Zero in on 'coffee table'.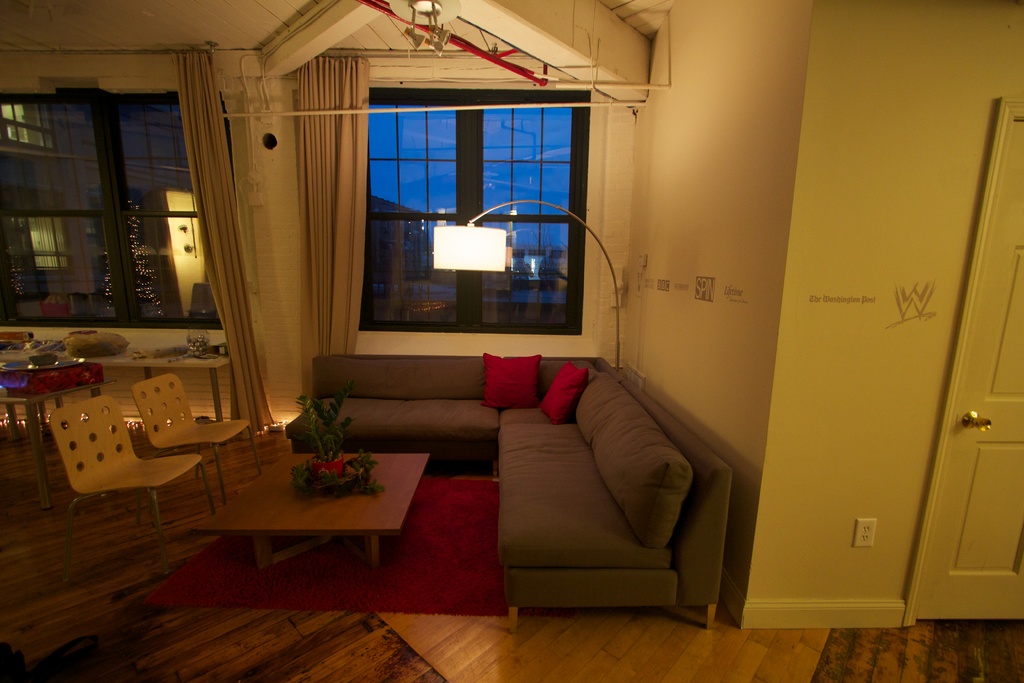
Zeroed in: <region>175, 438, 427, 596</region>.
